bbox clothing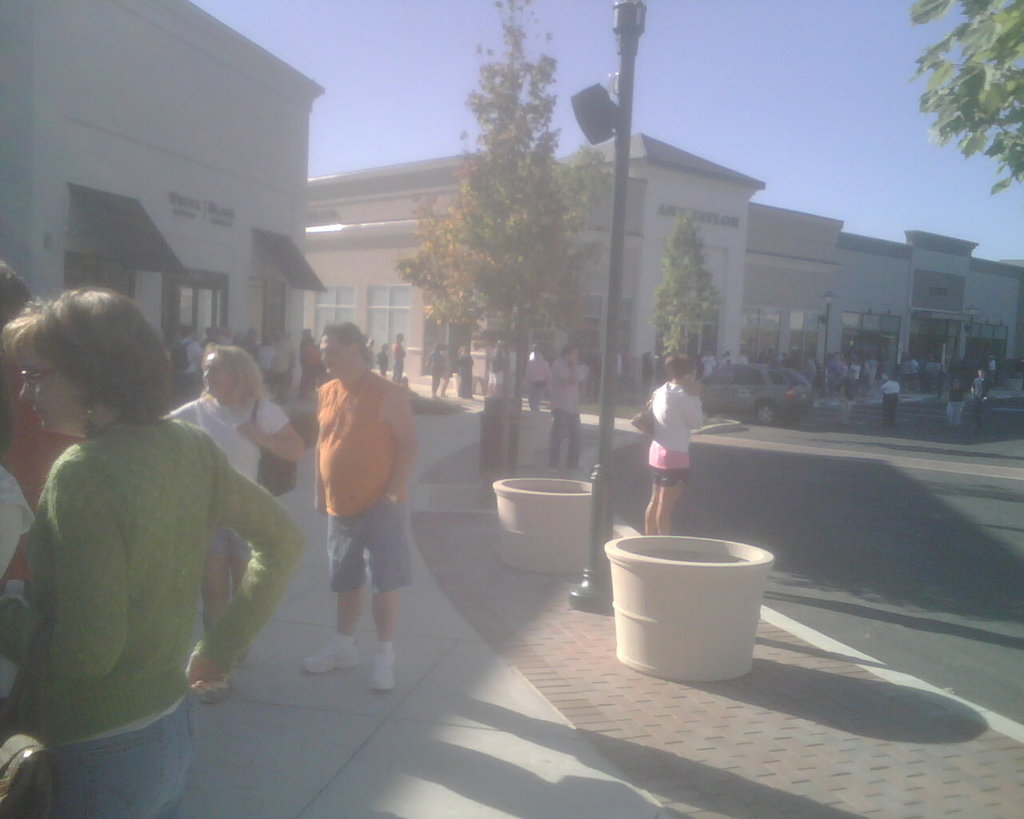
376 348 386 370
